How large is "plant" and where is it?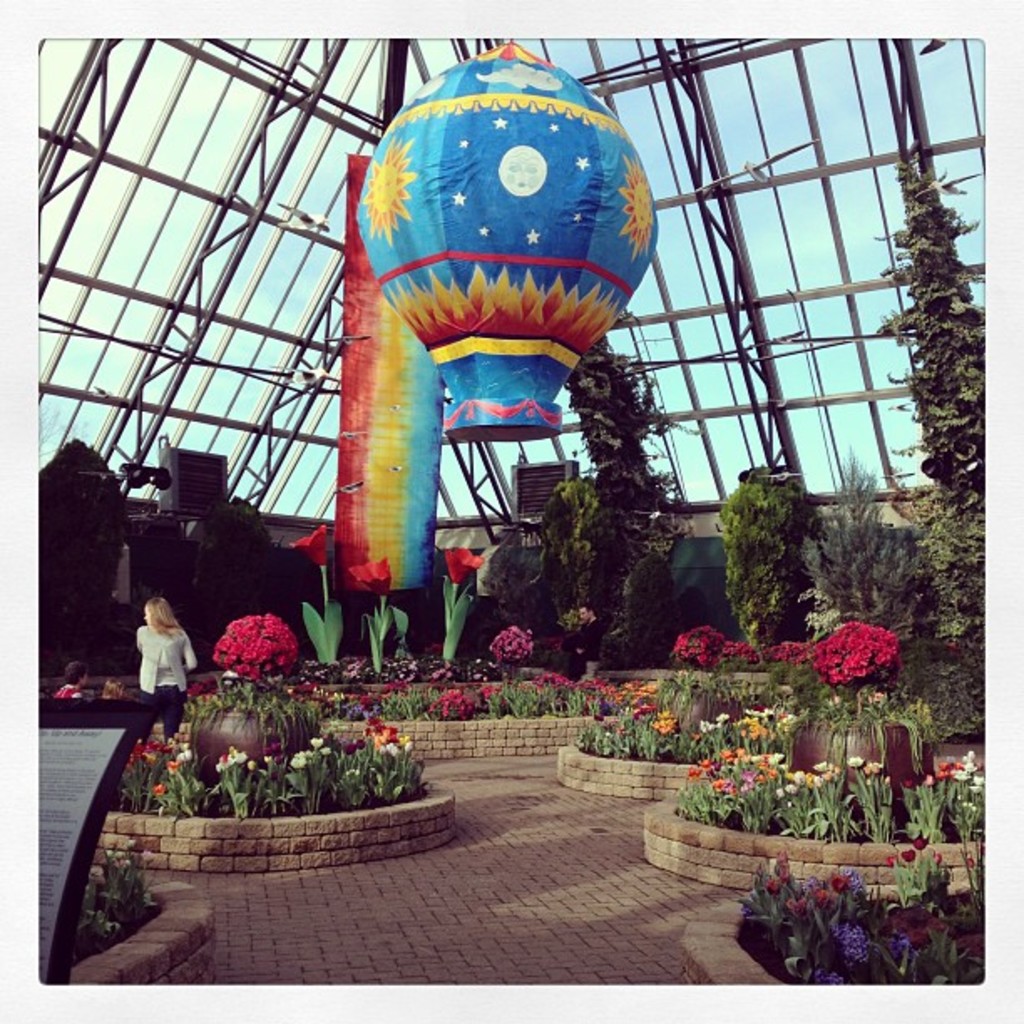
Bounding box: [348,549,440,674].
